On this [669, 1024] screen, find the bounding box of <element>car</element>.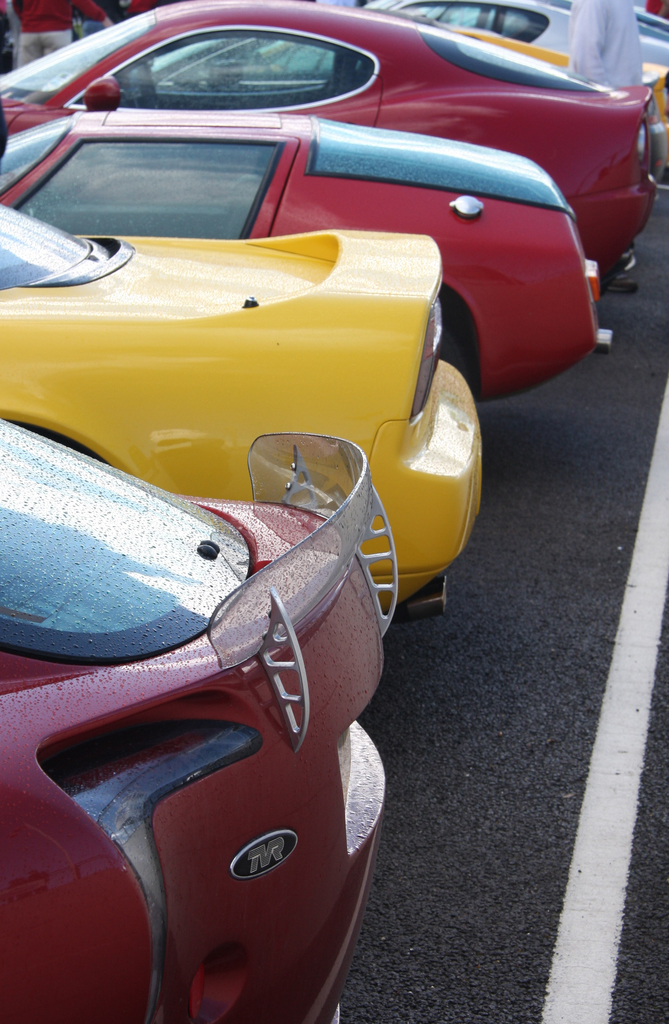
Bounding box: 364/1/668/90.
